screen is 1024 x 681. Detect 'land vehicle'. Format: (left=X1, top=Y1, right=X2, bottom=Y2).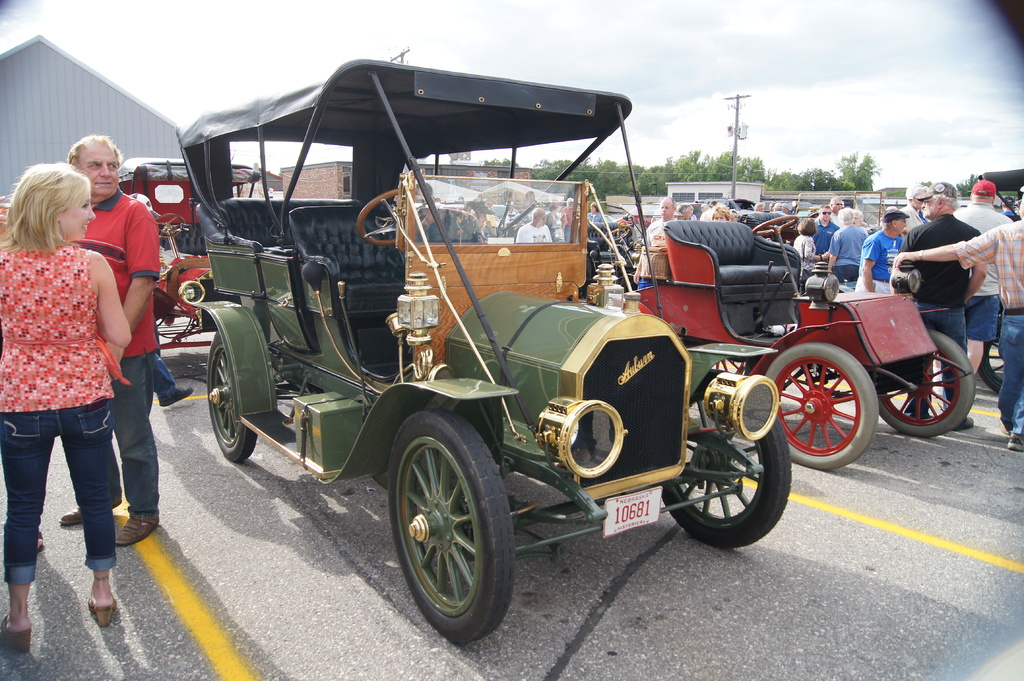
(left=490, top=204, right=522, bottom=233).
